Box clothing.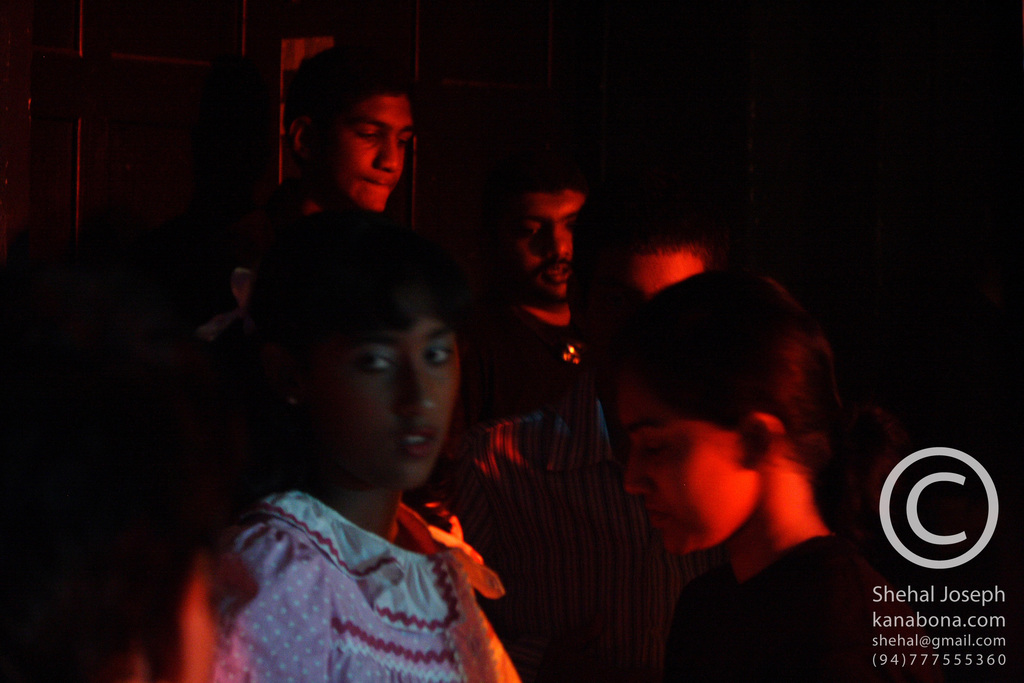
rect(188, 394, 531, 679).
